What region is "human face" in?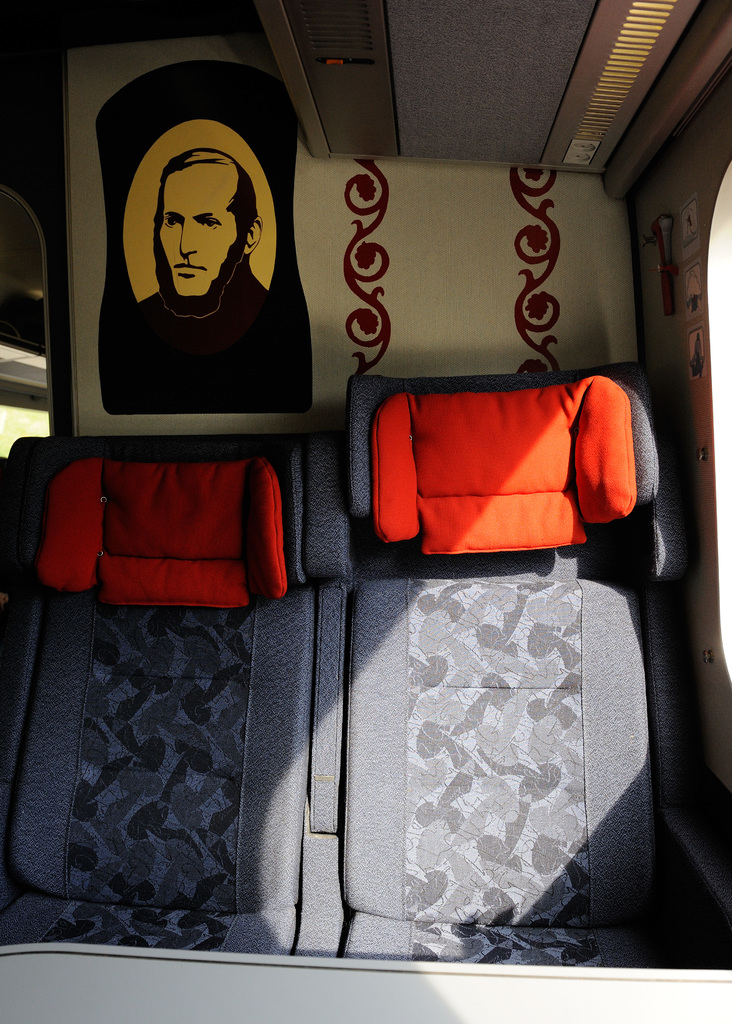
rect(148, 159, 237, 302).
